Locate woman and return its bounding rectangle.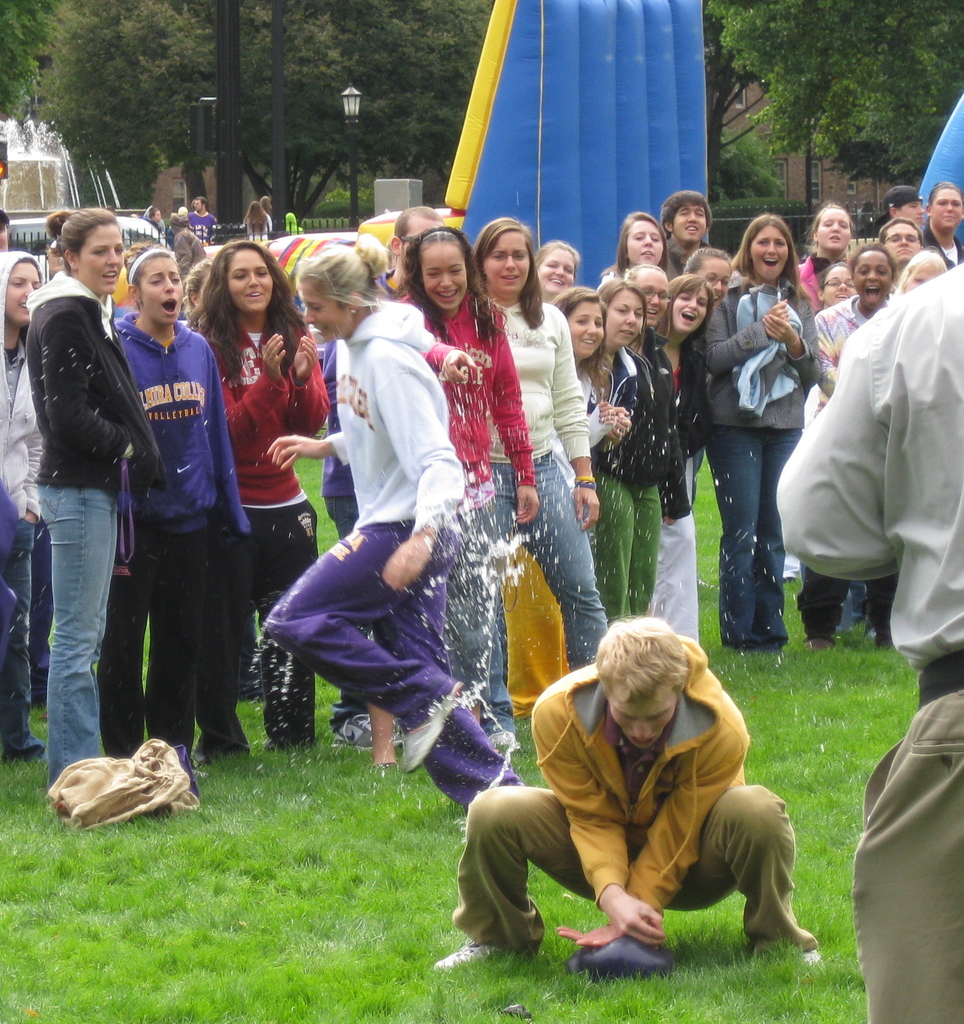
(x1=0, y1=247, x2=45, y2=769).
